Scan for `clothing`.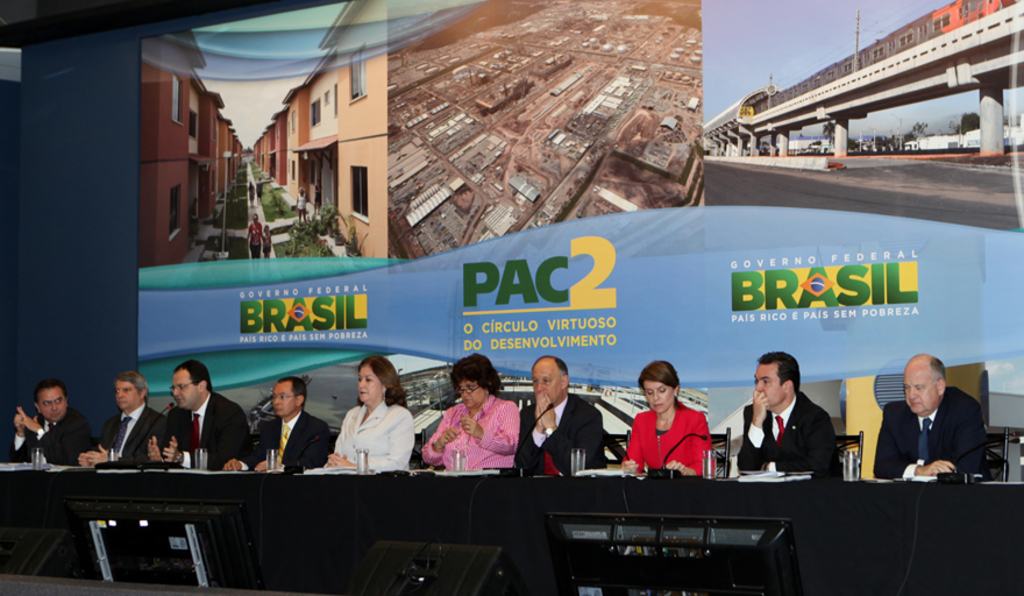
Scan result: 732,385,841,485.
